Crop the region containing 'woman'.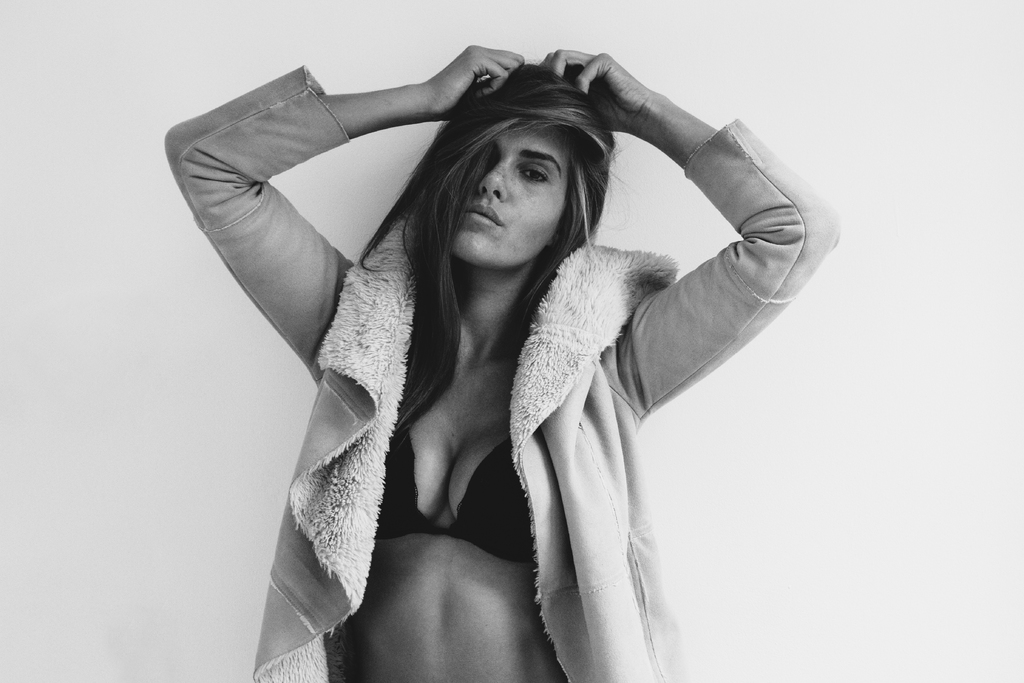
Crop region: box(155, 4, 858, 676).
